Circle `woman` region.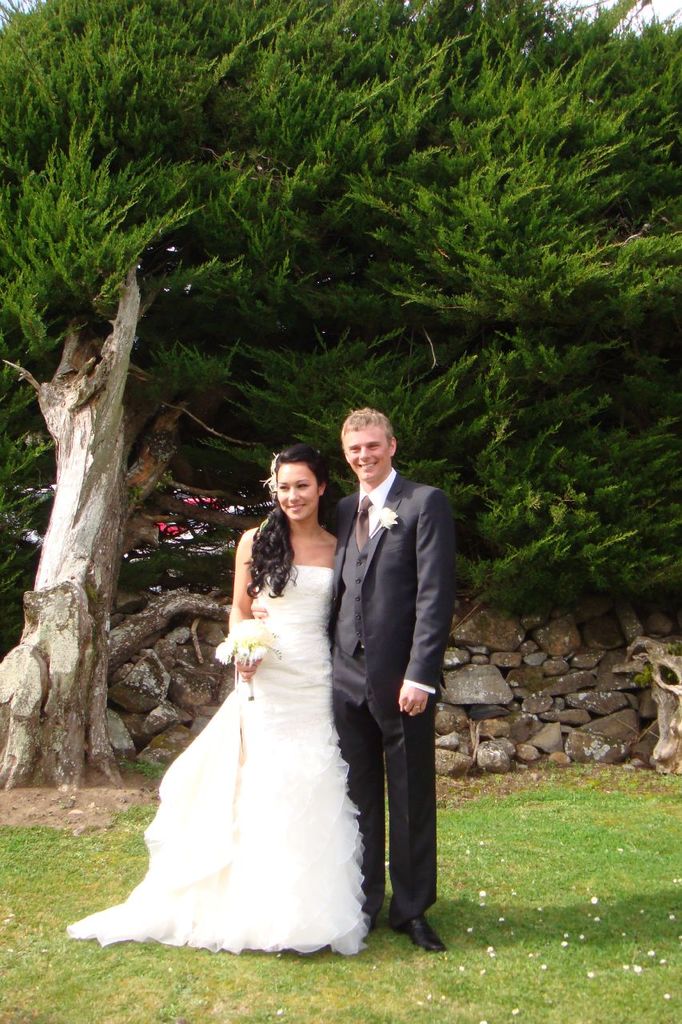
Region: locate(62, 445, 368, 952).
